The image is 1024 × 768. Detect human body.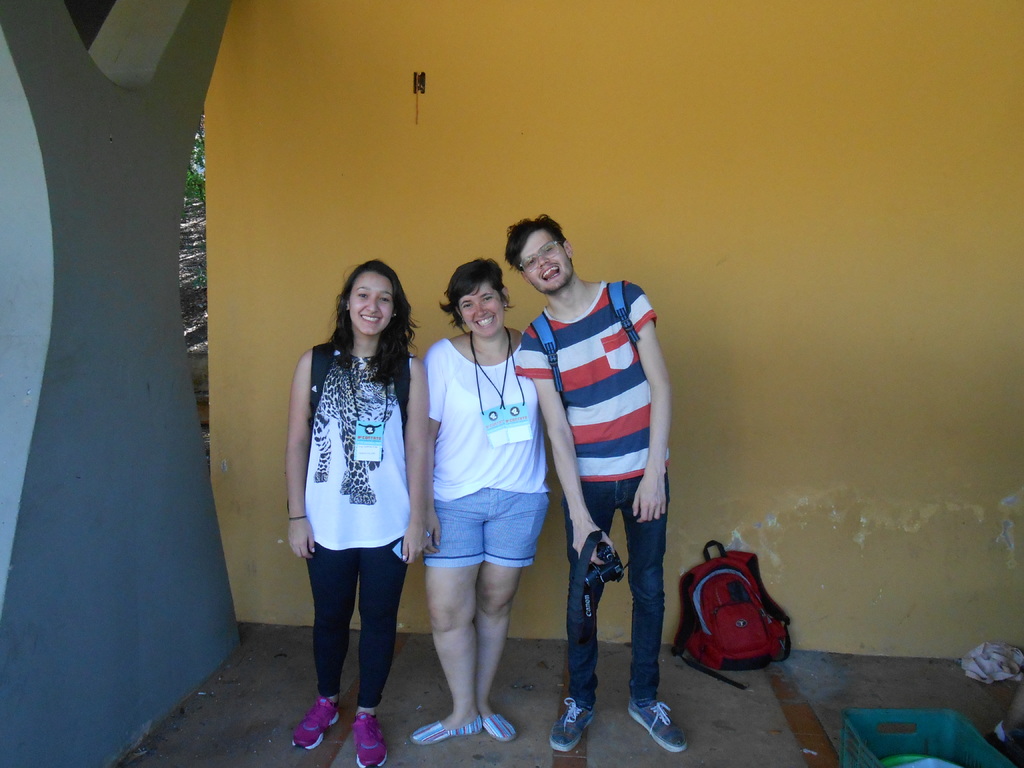
Detection: locate(509, 208, 690, 756).
